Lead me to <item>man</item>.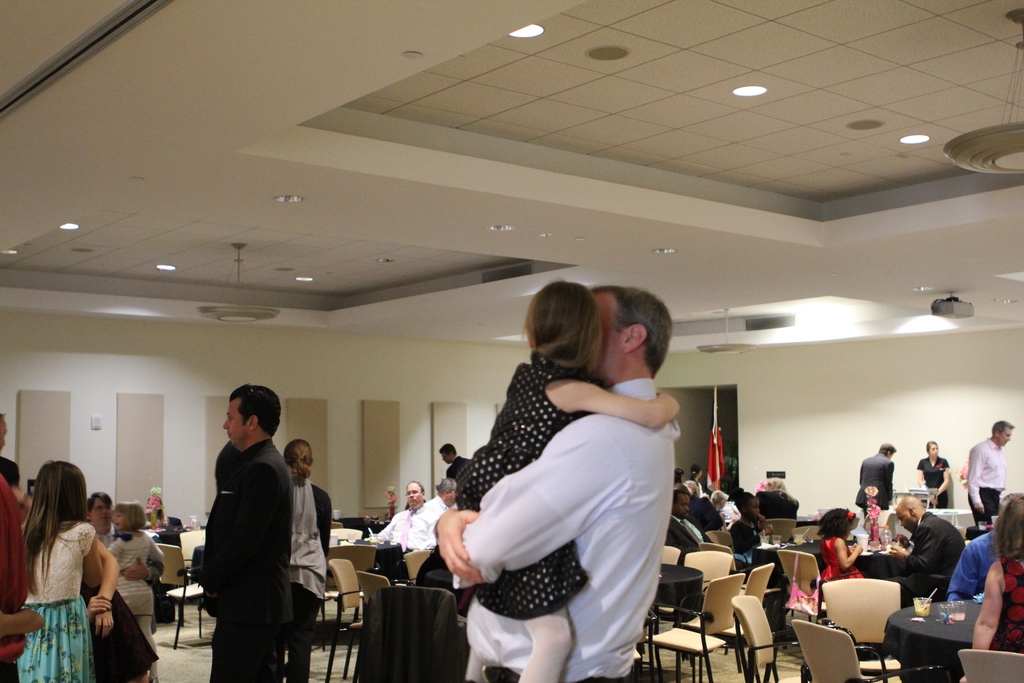
Lead to bbox=(431, 284, 683, 682).
